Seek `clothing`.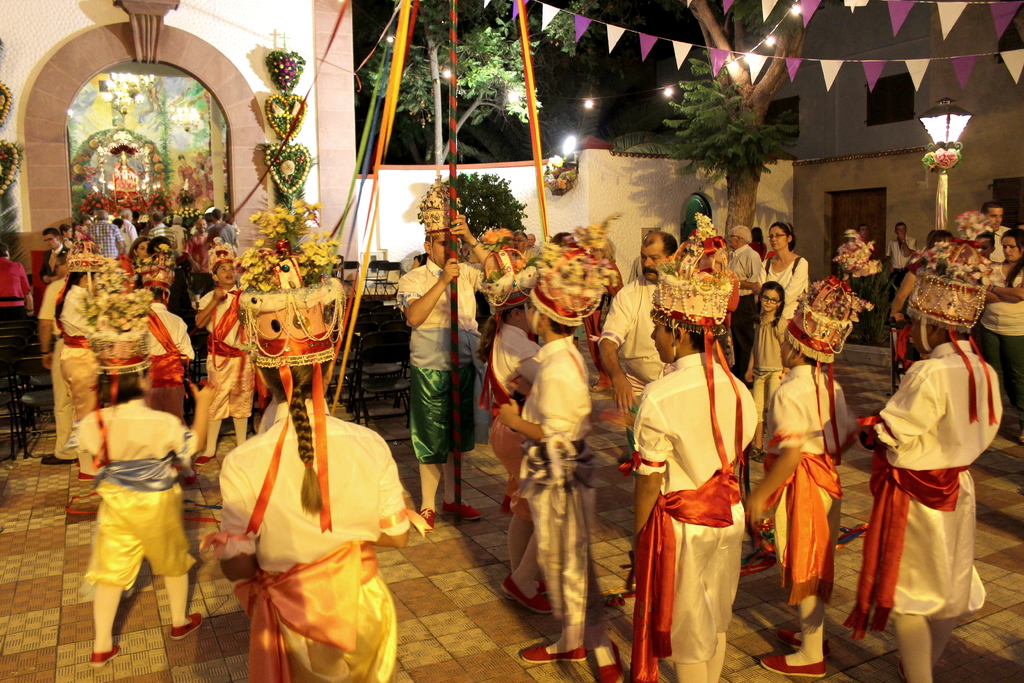
select_region(724, 247, 762, 388).
